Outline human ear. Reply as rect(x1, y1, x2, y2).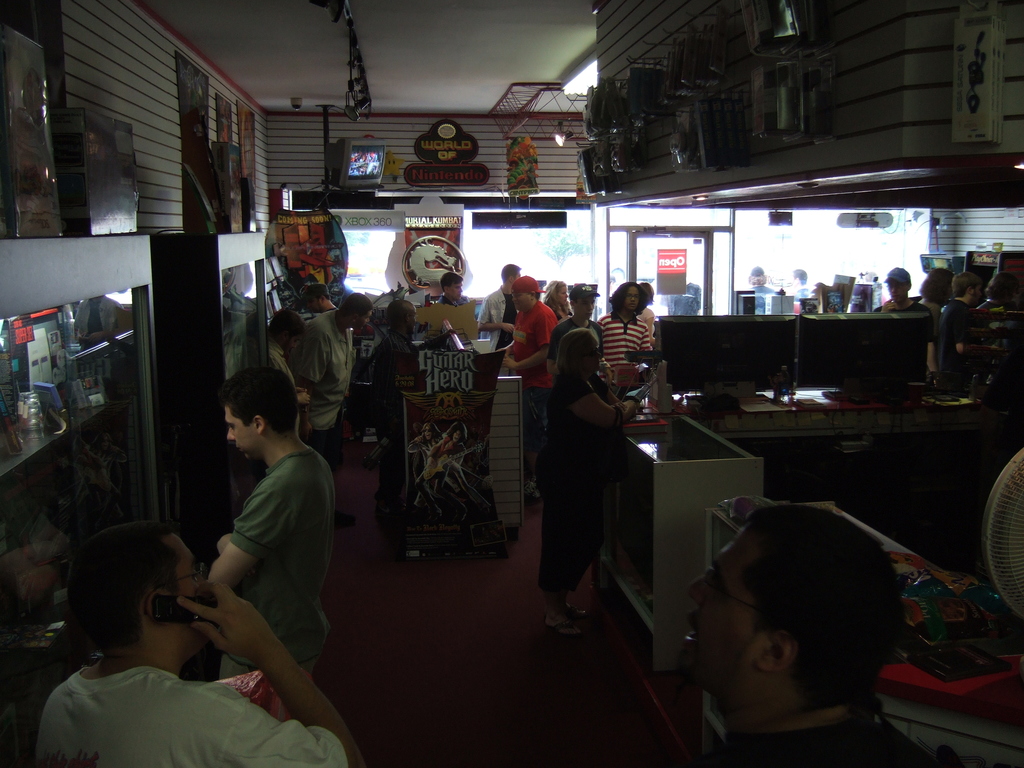
rect(445, 289, 451, 292).
